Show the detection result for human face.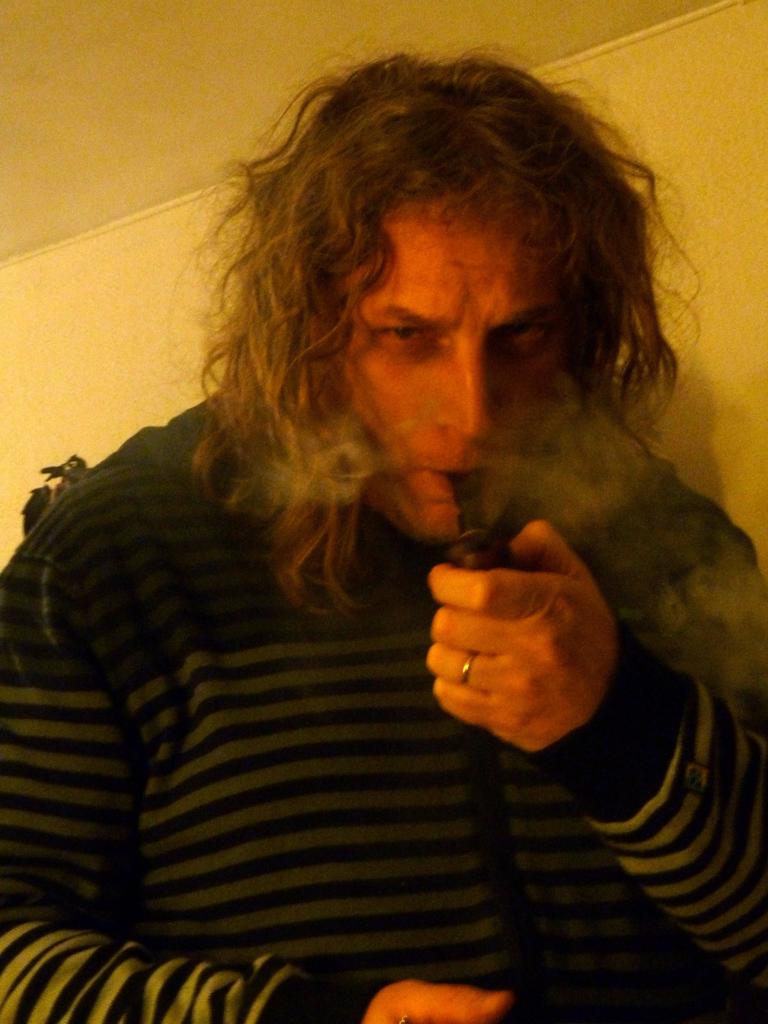
336,202,574,559.
